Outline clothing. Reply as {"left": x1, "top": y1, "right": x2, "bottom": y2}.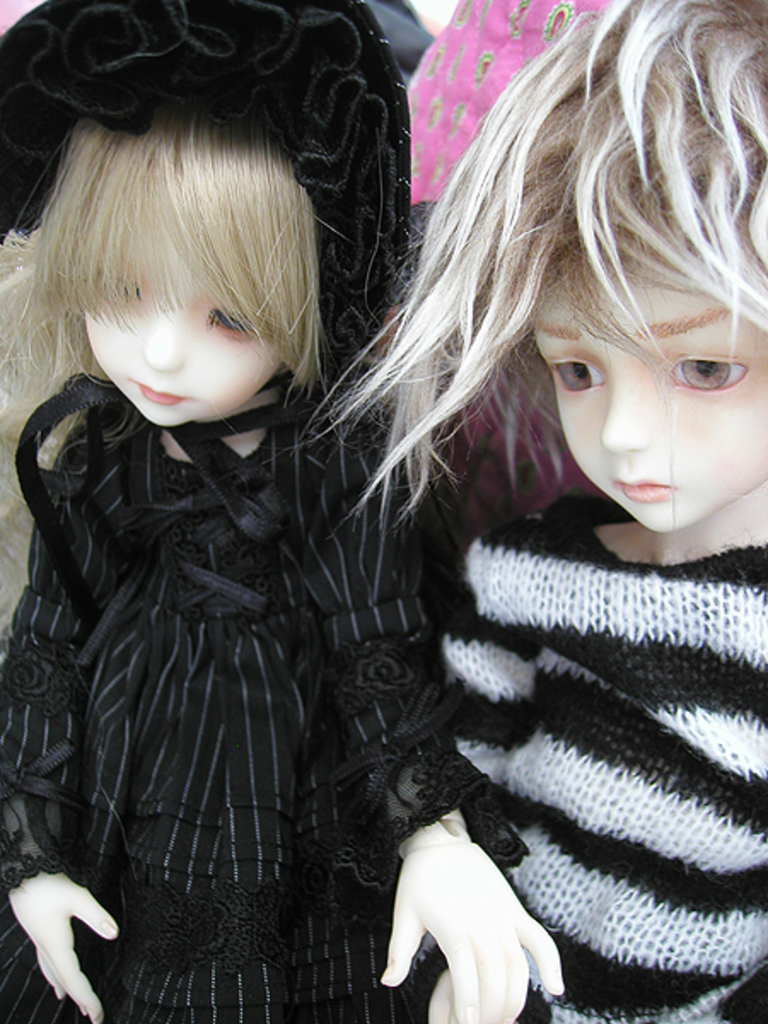
{"left": 0, "top": 369, "right": 514, "bottom": 1022}.
